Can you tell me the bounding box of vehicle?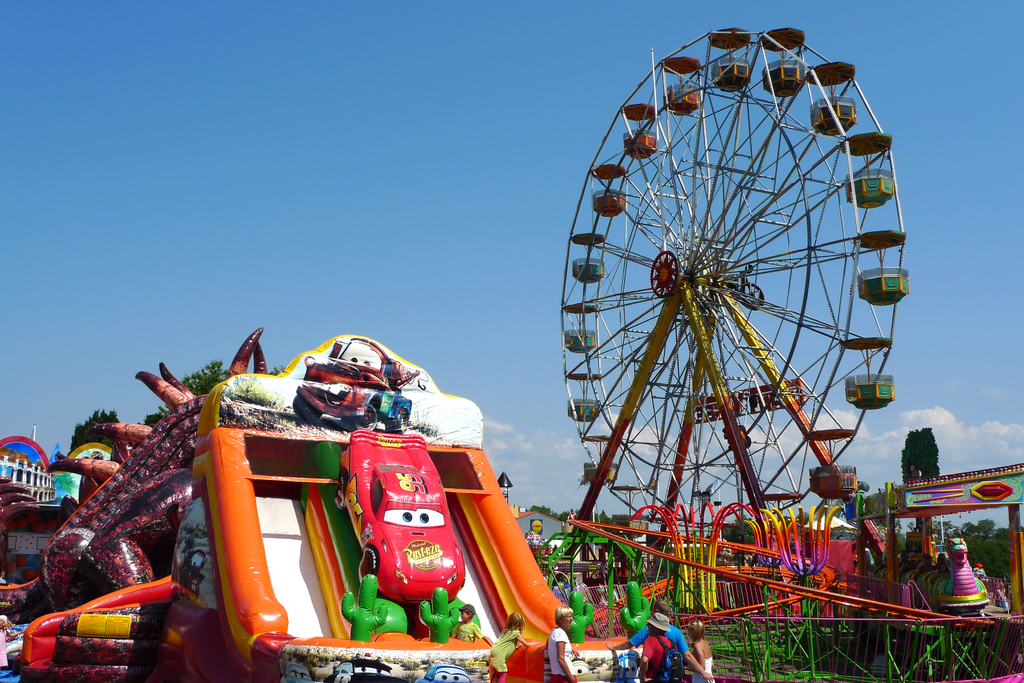
(left=292, top=336, right=427, bottom=433).
